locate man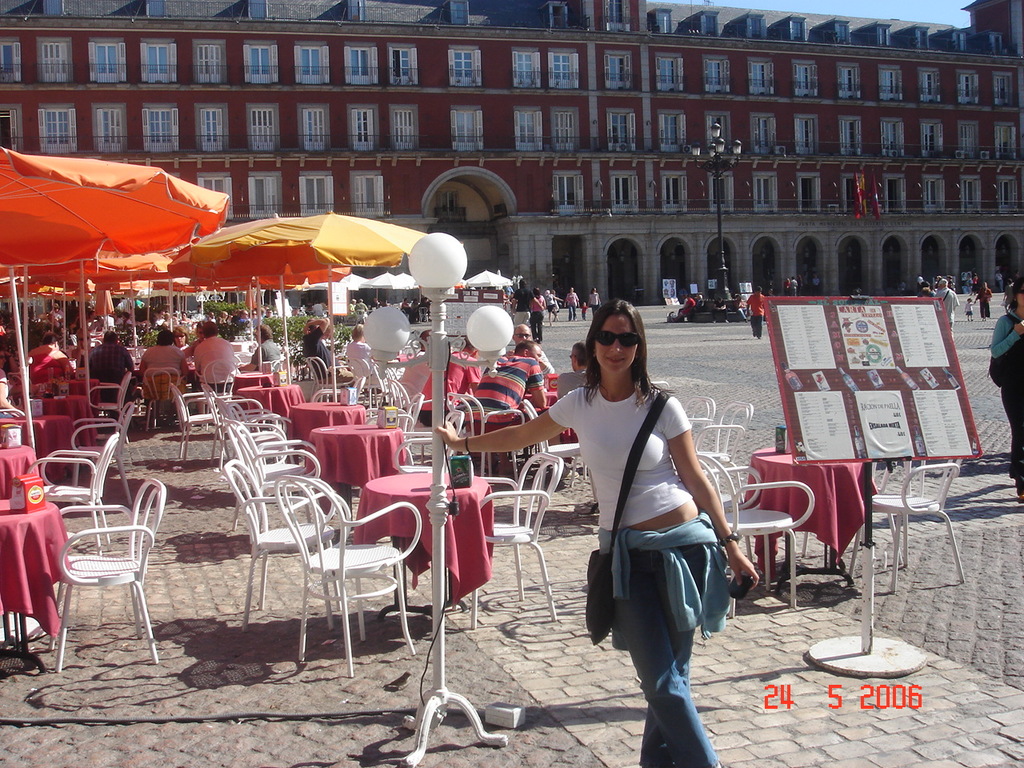
[139,331,186,416]
